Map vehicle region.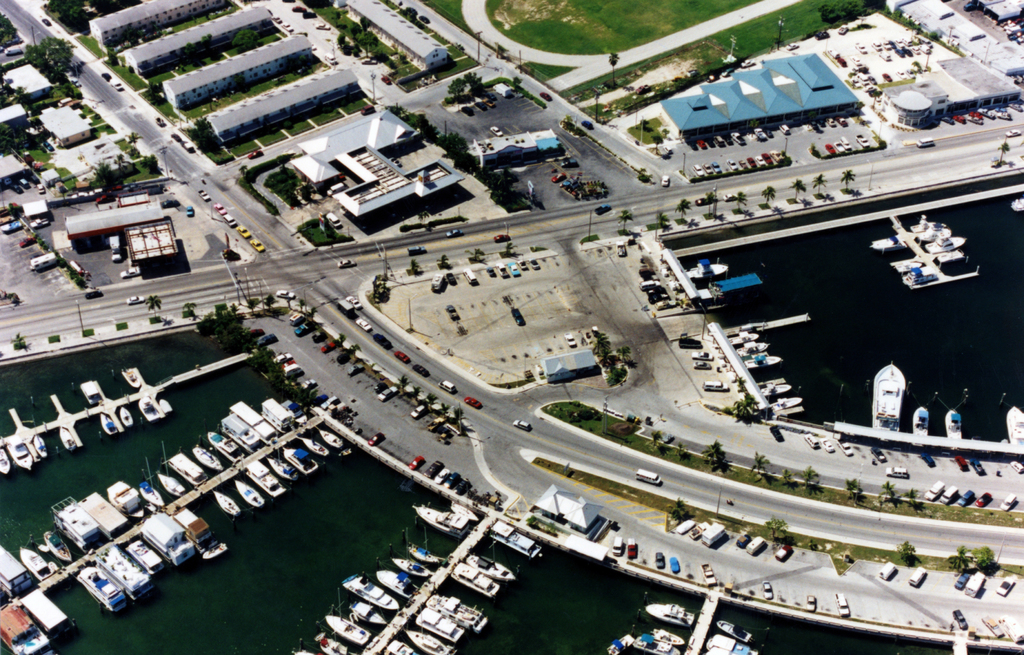
Mapped to rect(819, 437, 835, 453).
